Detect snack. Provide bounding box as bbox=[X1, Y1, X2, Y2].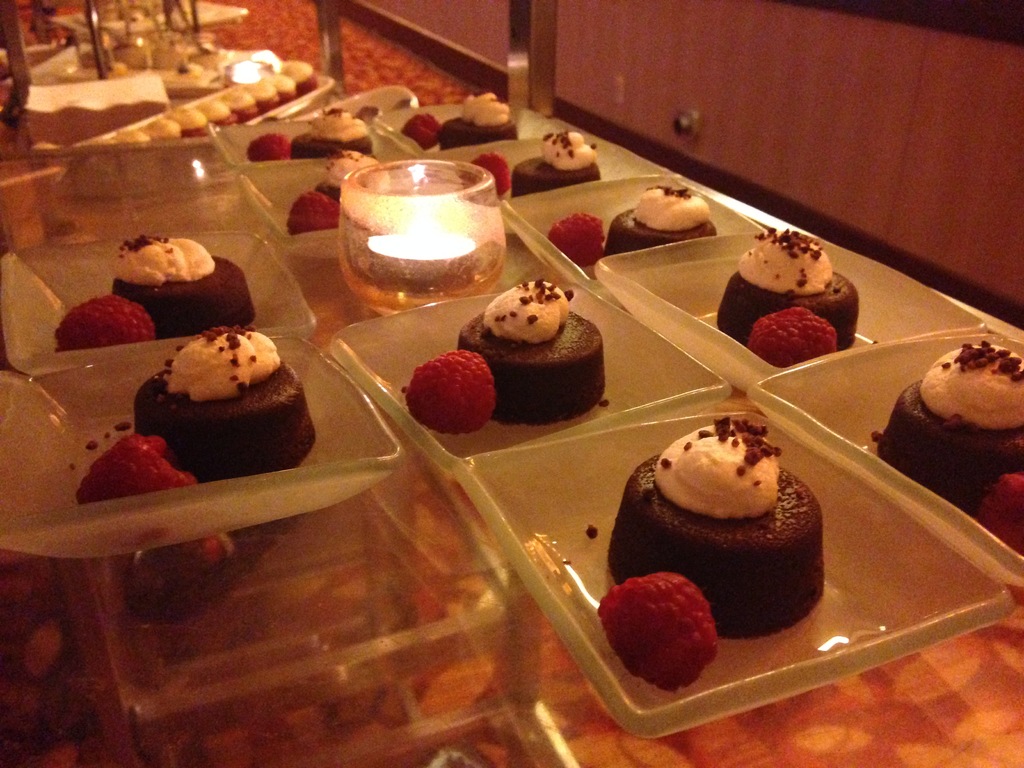
bbox=[592, 410, 826, 657].
